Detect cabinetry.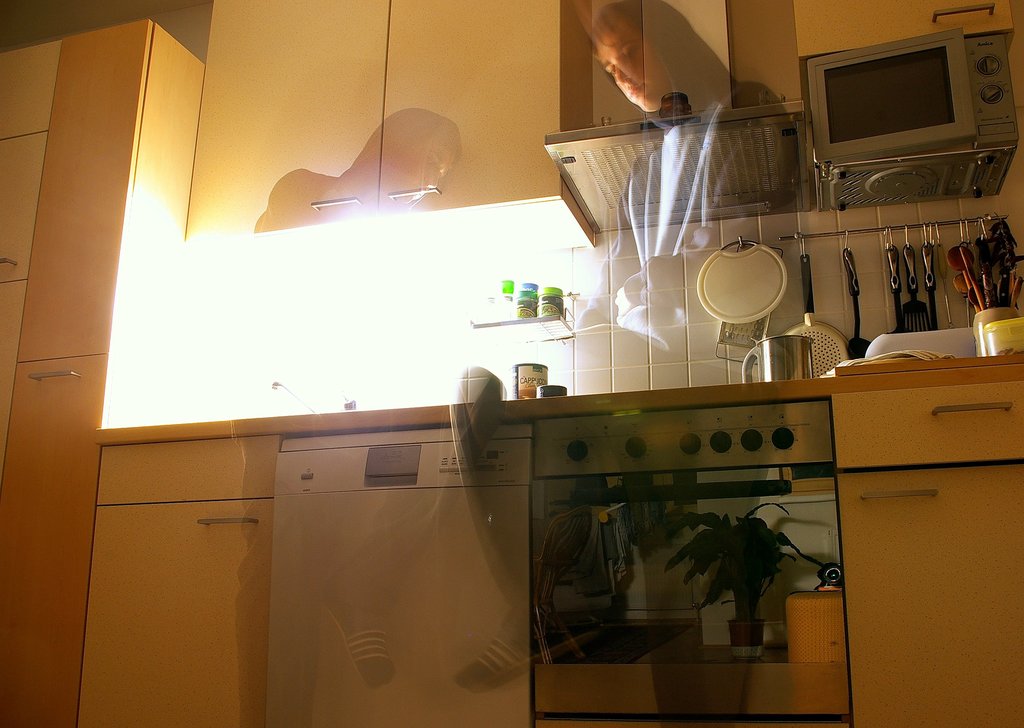
Detected at crop(83, 433, 279, 727).
